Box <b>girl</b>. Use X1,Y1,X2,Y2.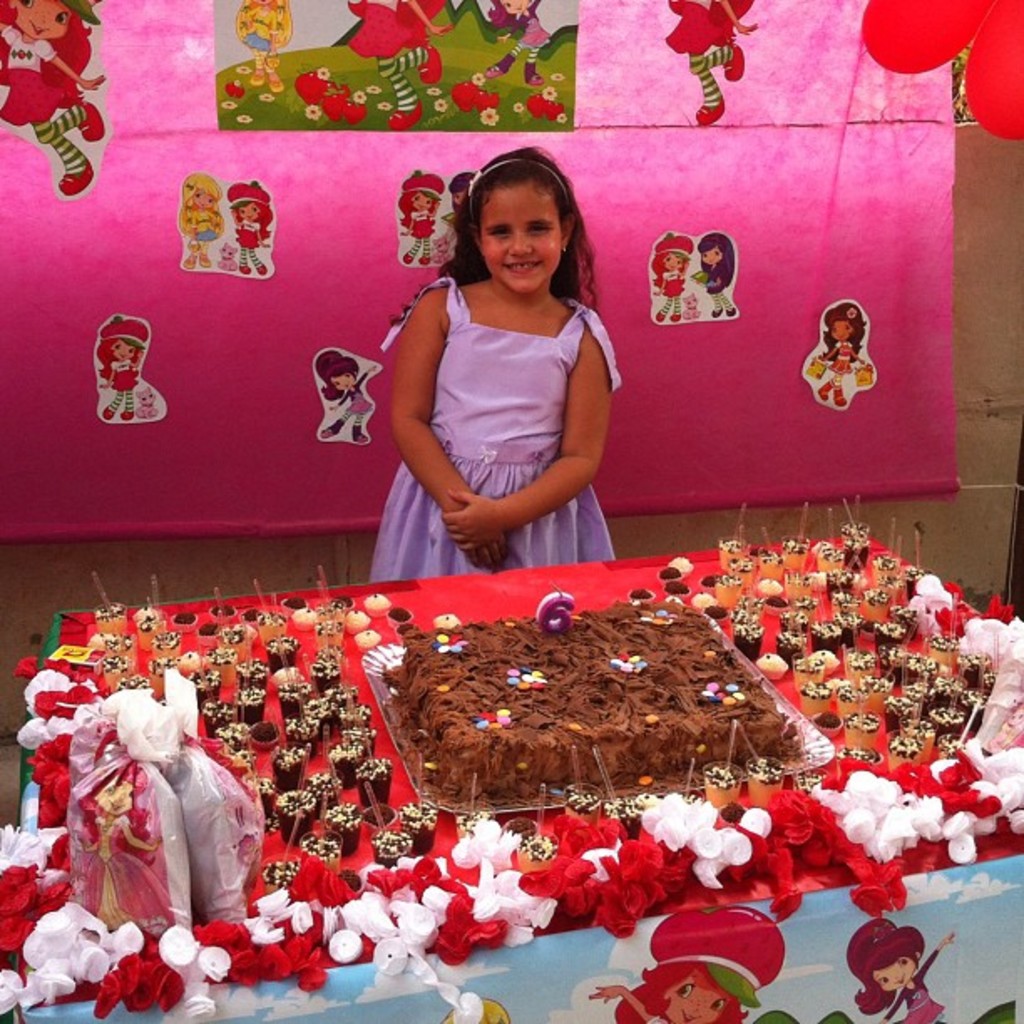
653,233,693,323.
